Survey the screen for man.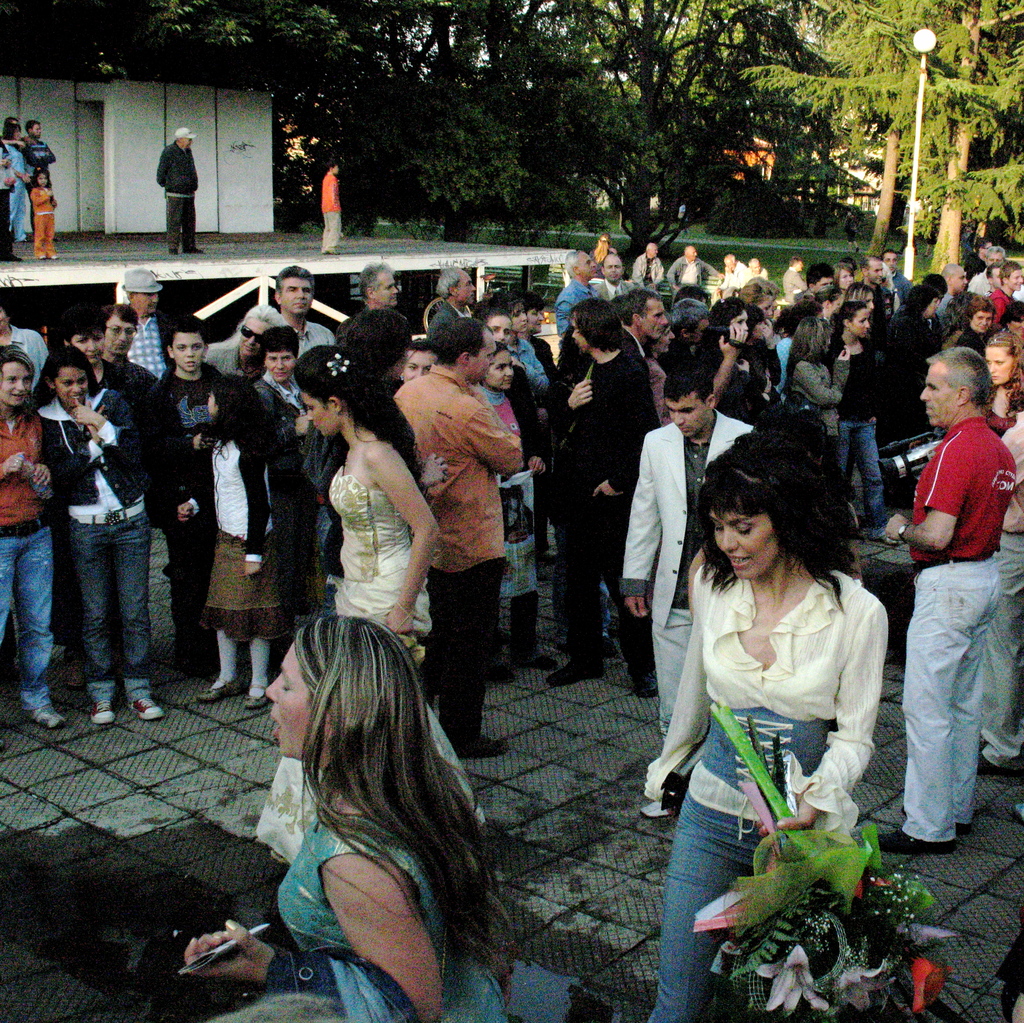
Survey found: BBox(982, 259, 1023, 323).
